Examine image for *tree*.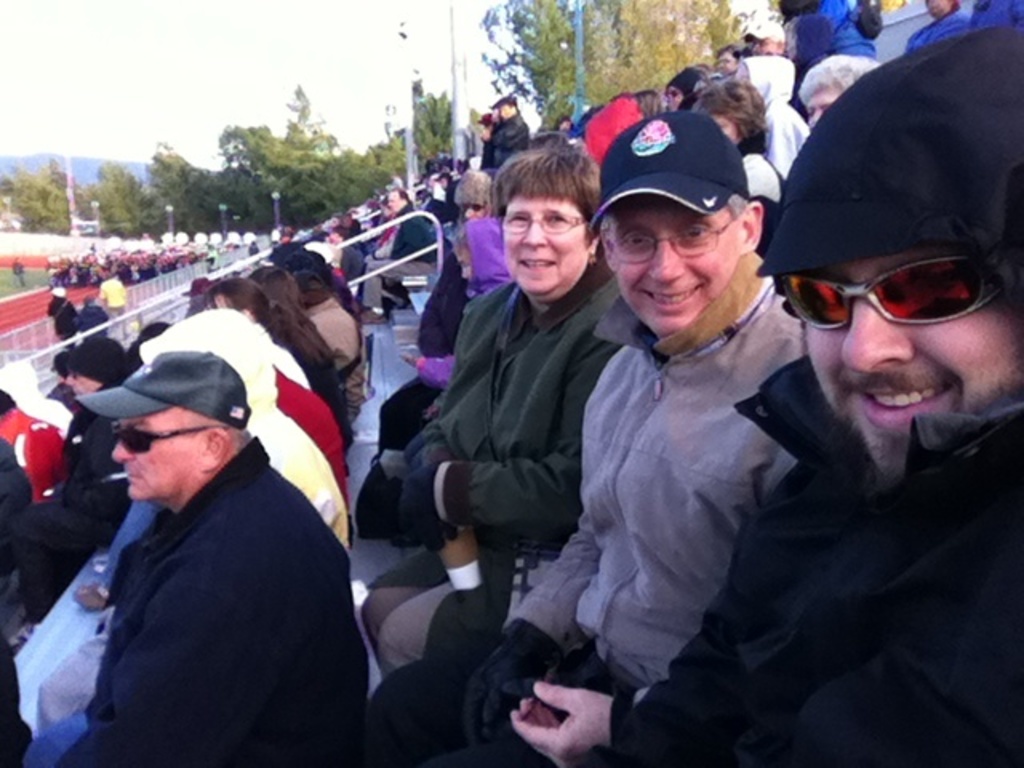
Examination result: 86,160,170,242.
